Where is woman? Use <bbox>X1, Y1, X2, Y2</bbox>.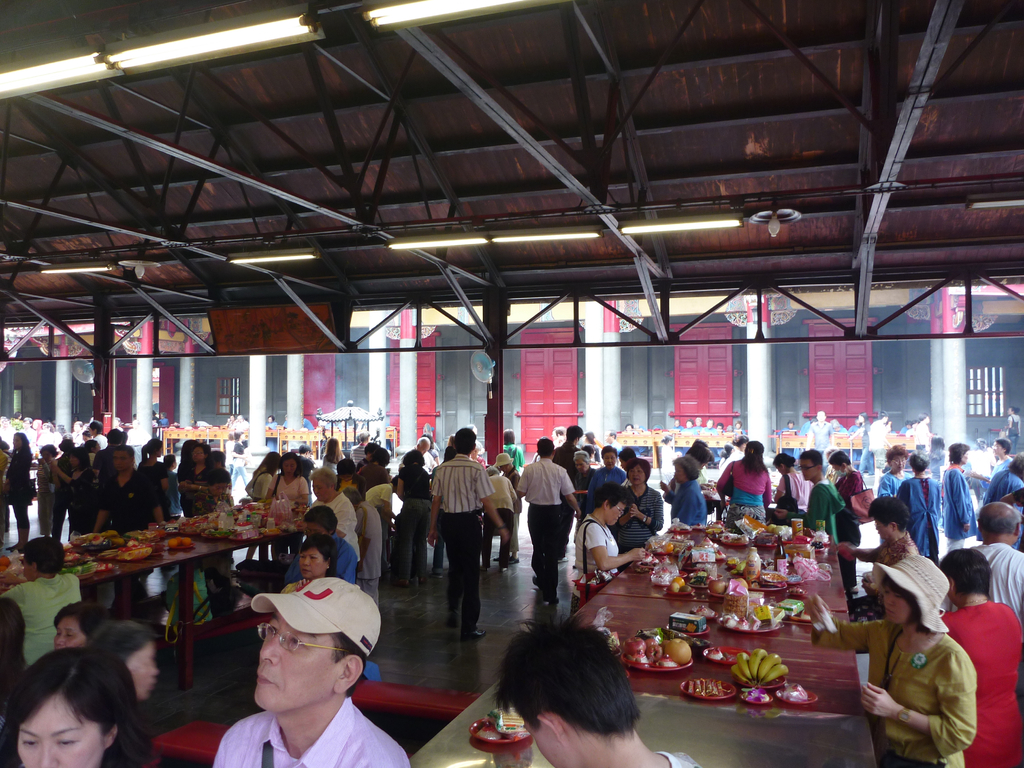
<bbox>715, 440, 773, 535</bbox>.
